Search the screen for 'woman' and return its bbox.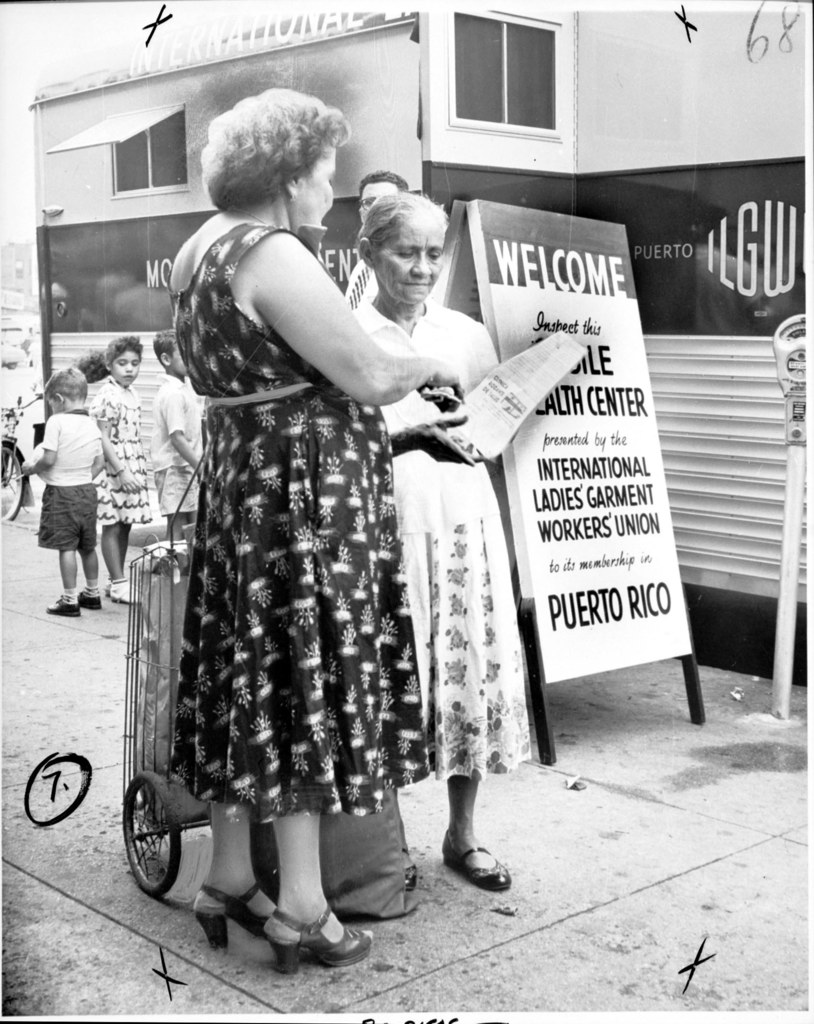
Found: l=143, t=76, r=447, b=961.
